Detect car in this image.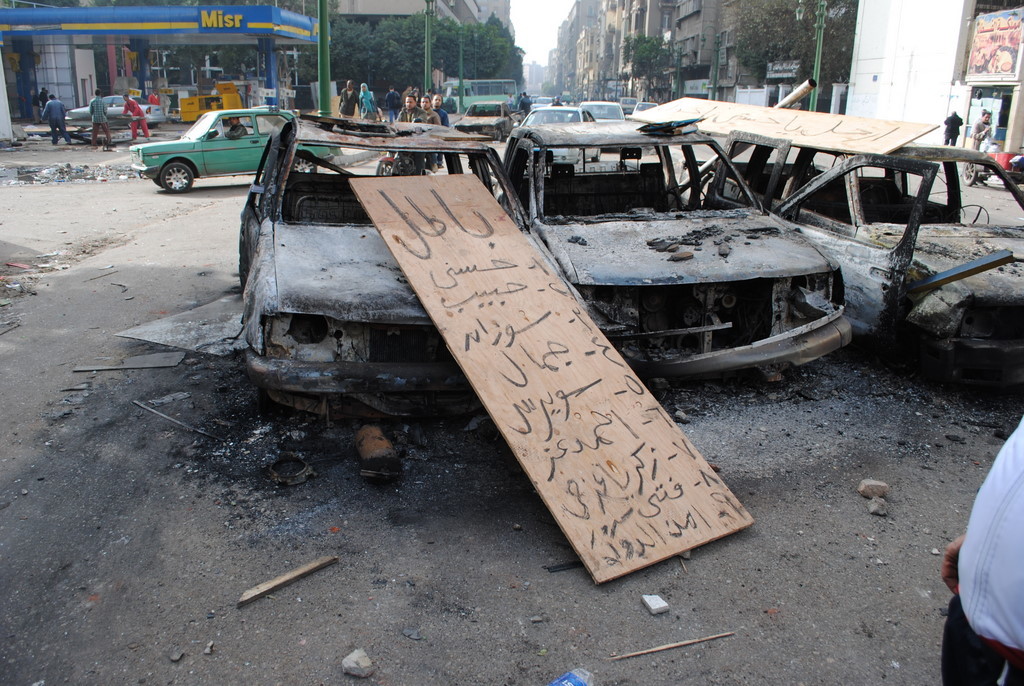
Detection: locate(69, 94, 165, 125).
